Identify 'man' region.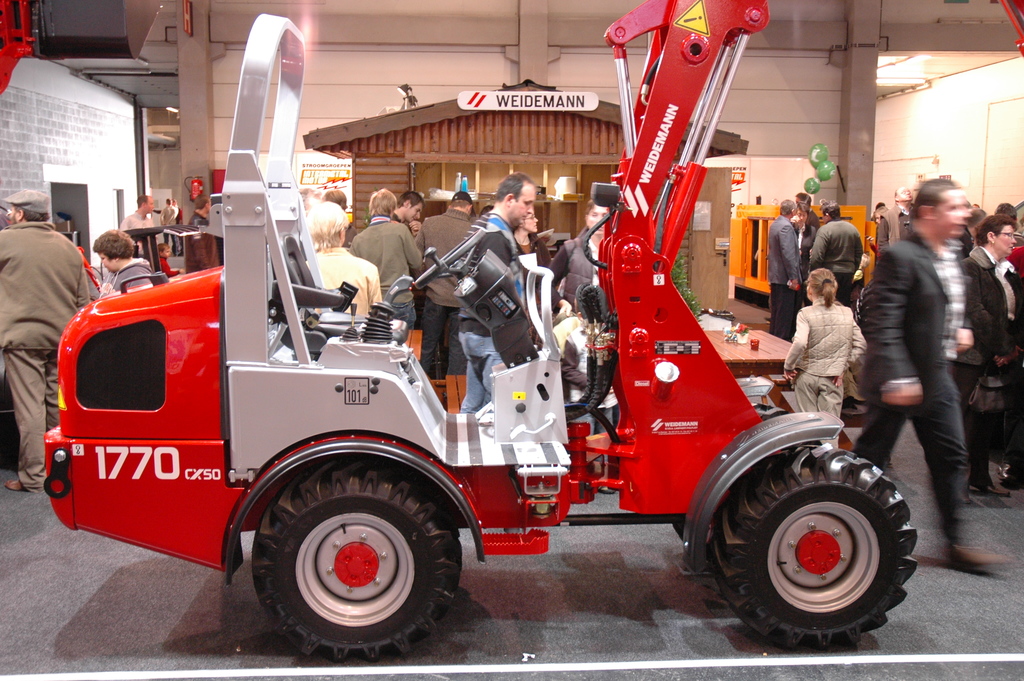
Region: locate(769, 200, 803, 340).
